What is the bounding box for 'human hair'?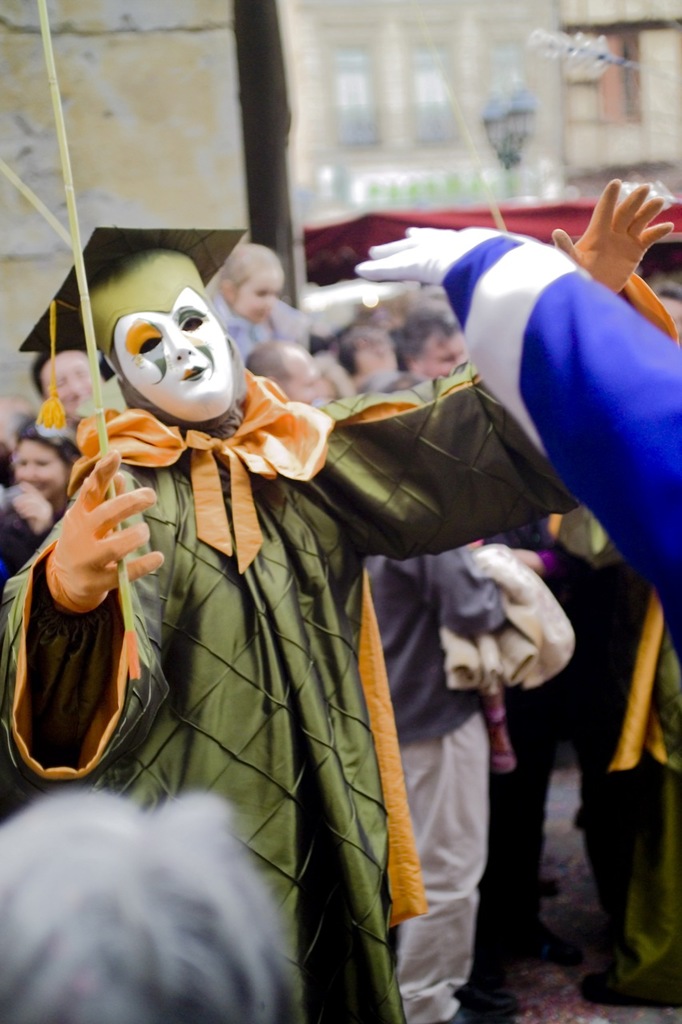
x1=0 y1=770 x2=343 y2=1016.
